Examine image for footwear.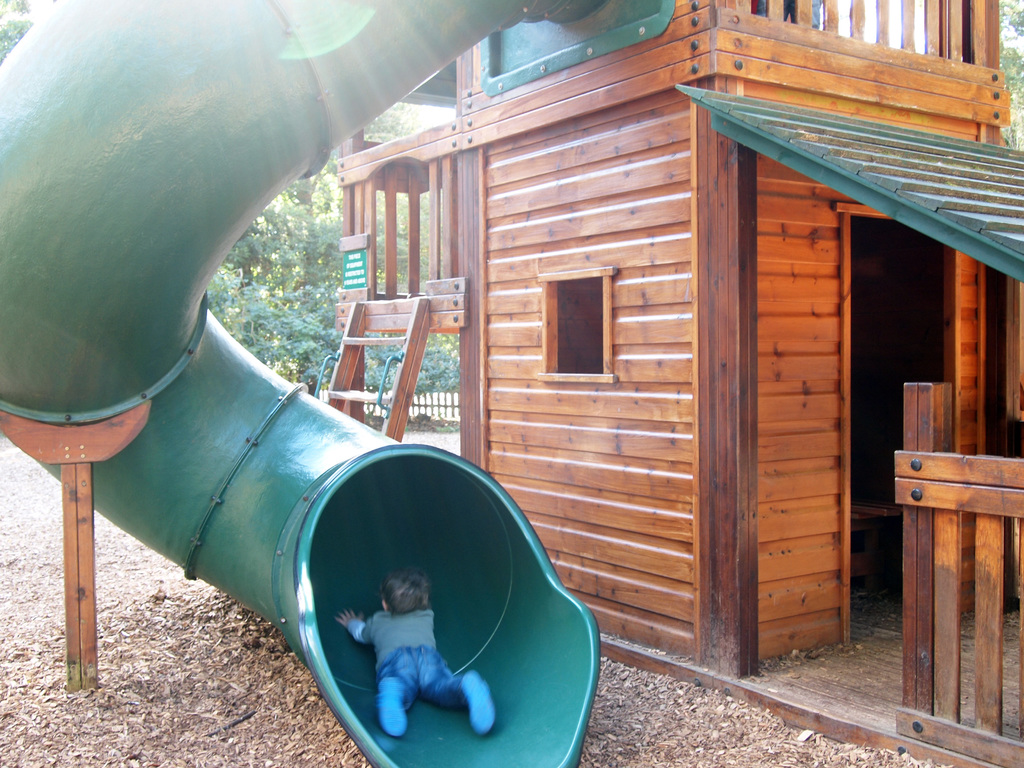
Examination result: bbox=[457, 669, 492, 738].
